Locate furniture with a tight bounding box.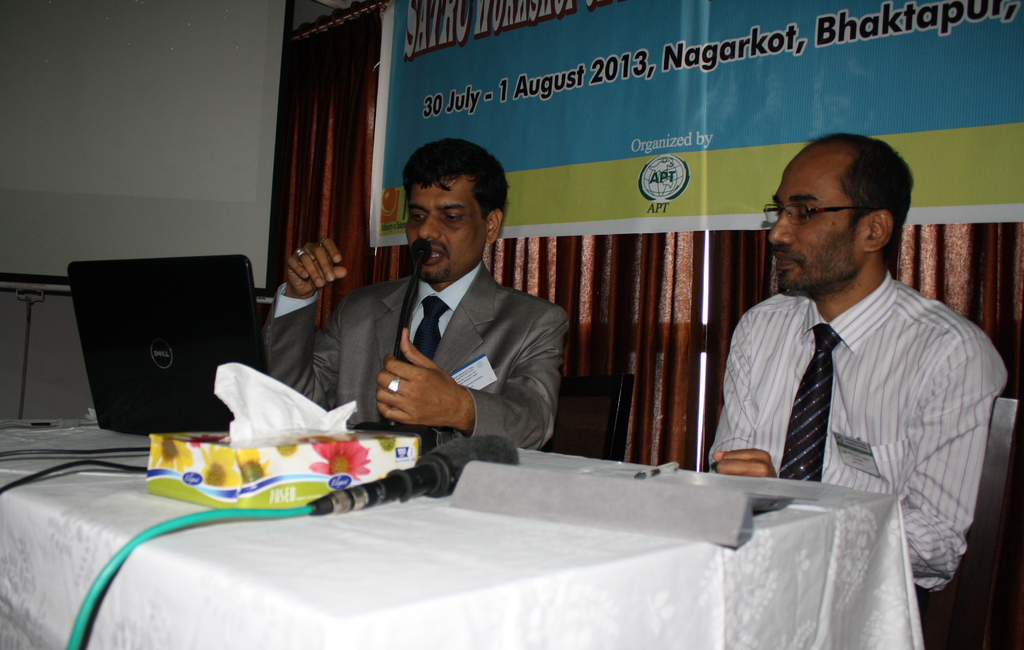
(934, 393, 1020, 649).
